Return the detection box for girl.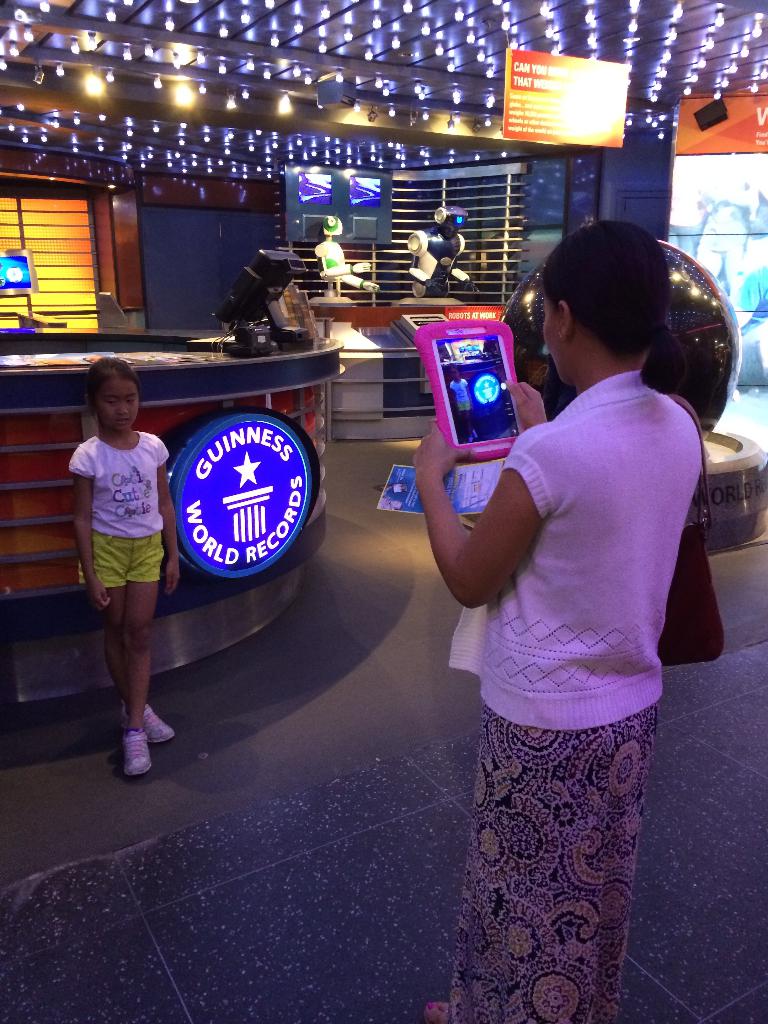
<box>68,353,177,774</box>.
